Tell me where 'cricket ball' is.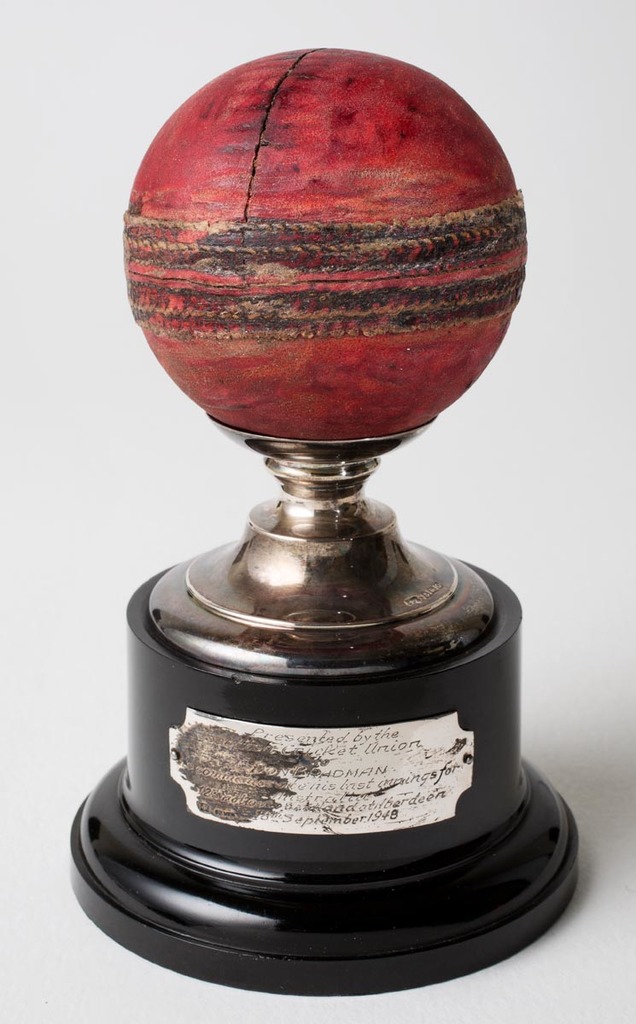
'cricket ball' is at [121,46,528,442].
